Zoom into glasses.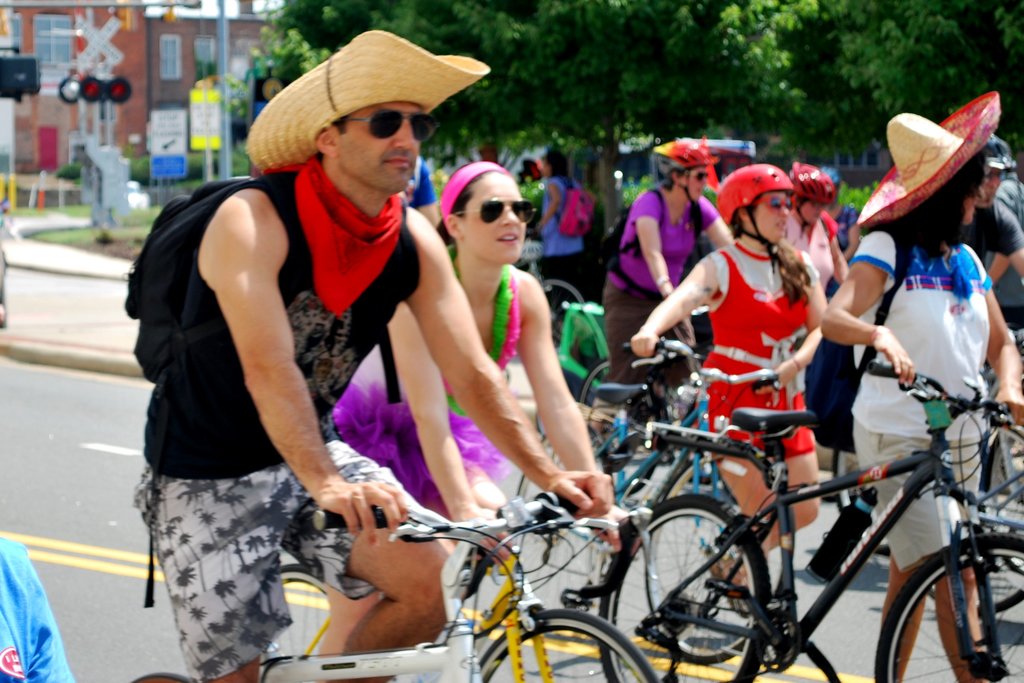
Zoom target: left=450, top=193, right=536, bottom=229.
